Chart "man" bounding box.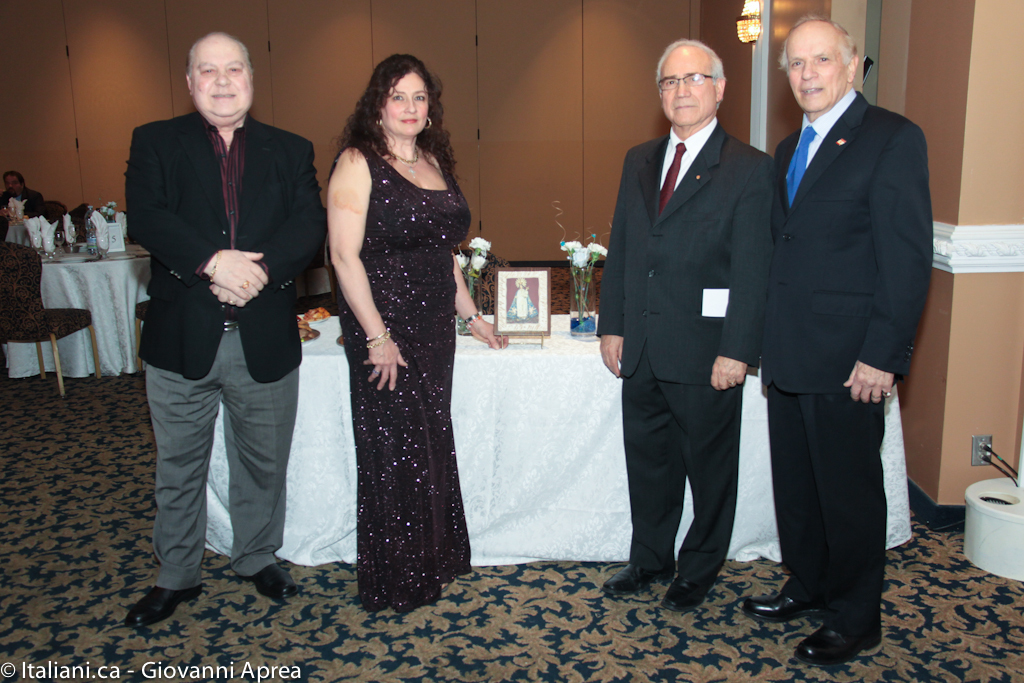
Charted: (126,28,328,624).
